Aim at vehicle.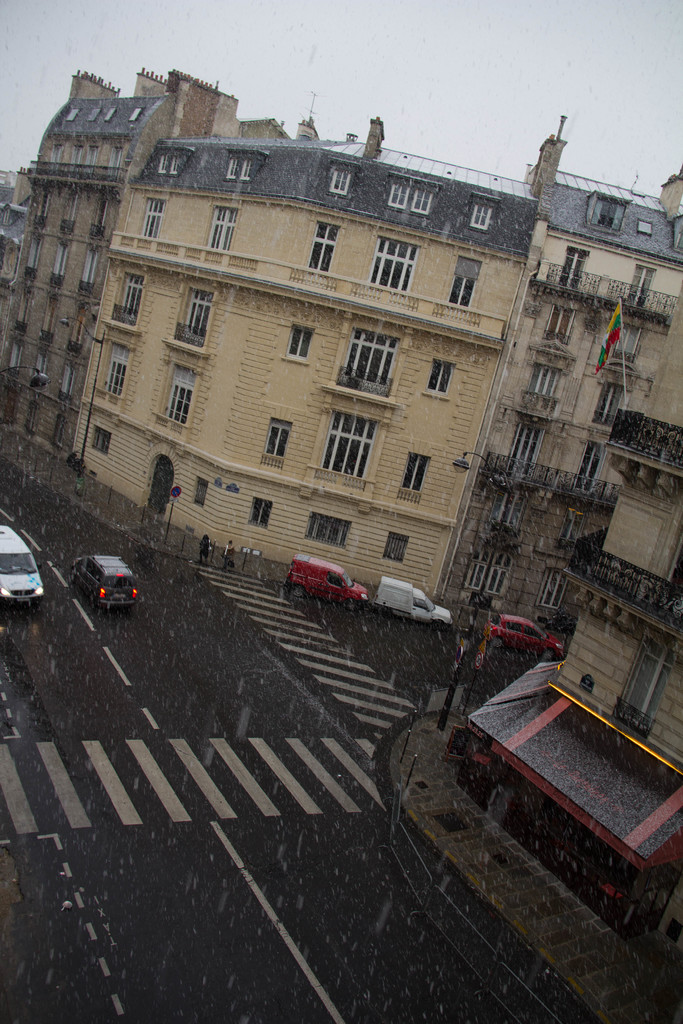
Aimed at BBox(282, 554, 371, 615).
